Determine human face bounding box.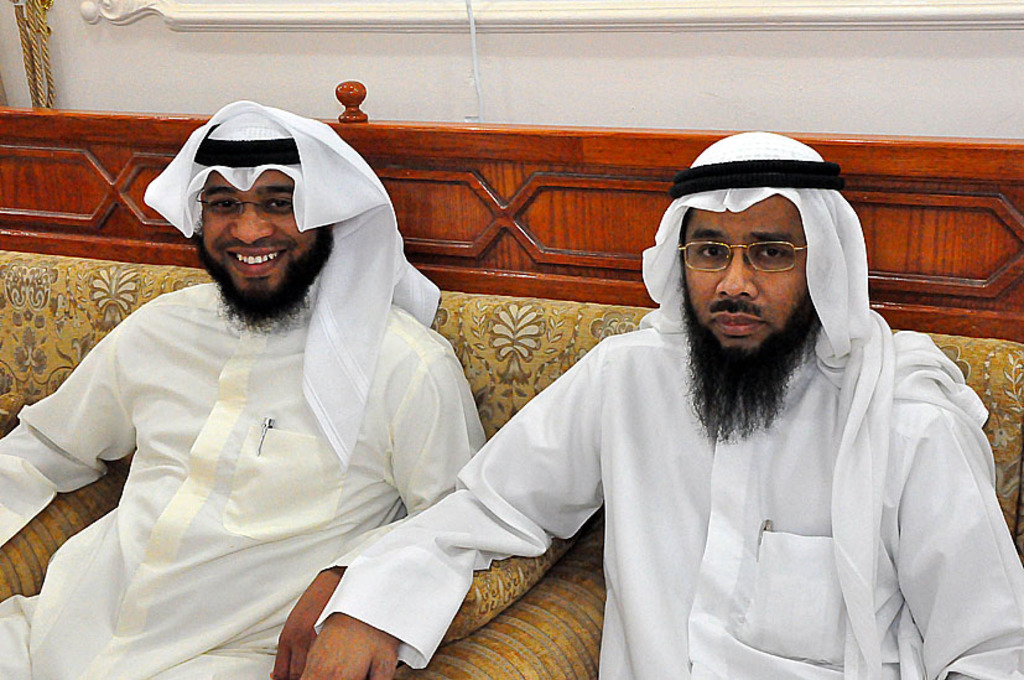
Determined: (199, 170, 317, 292).
